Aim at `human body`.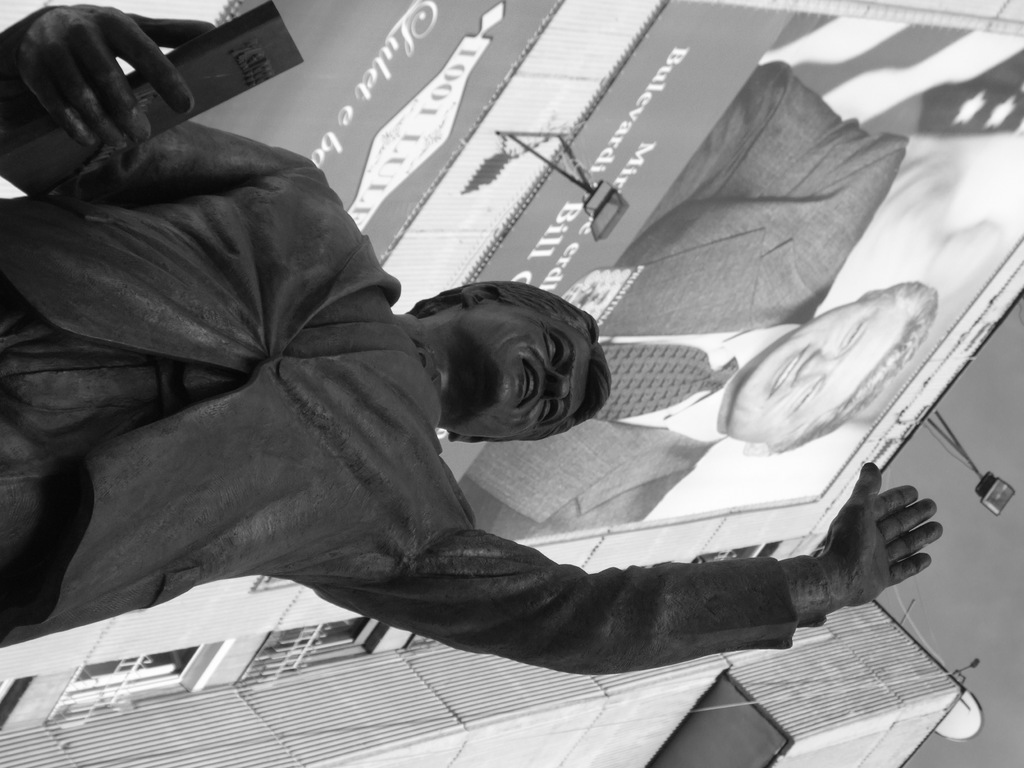
Aimed at x1=0, y1=3, x2=940, y2=645.
